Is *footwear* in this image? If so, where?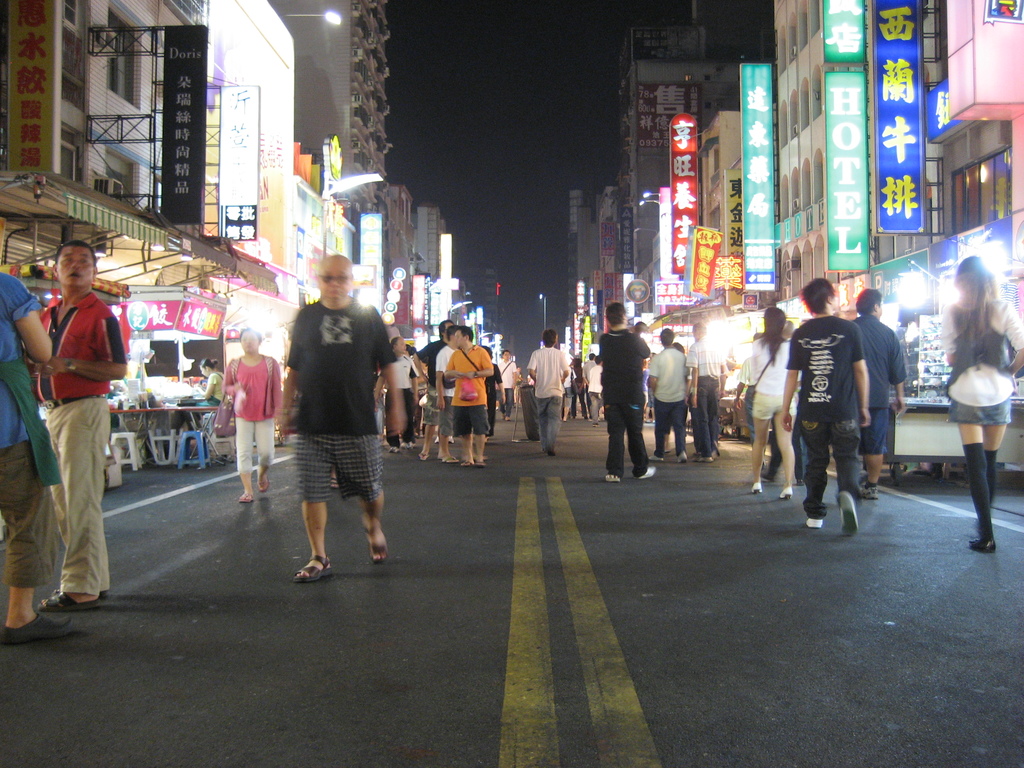
Yes, at {"x1": 643, "y1": 452, "x2": 666, "y2": 463}.
